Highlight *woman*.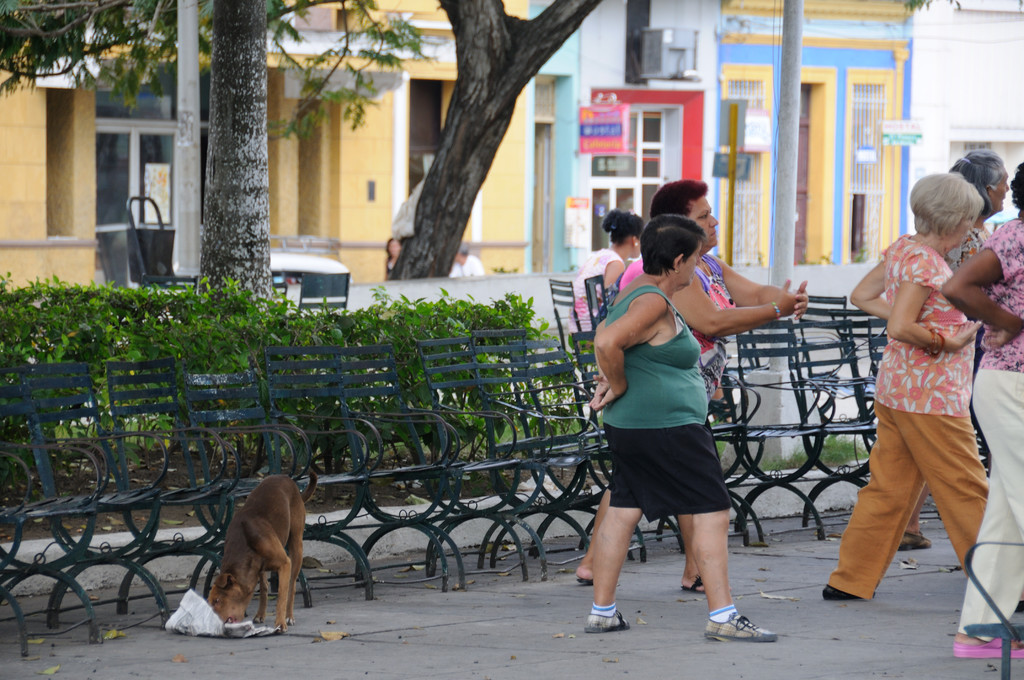
Highlighted region: {"left": 385, "top": 238, "right": 404, "bottom": 283}.
